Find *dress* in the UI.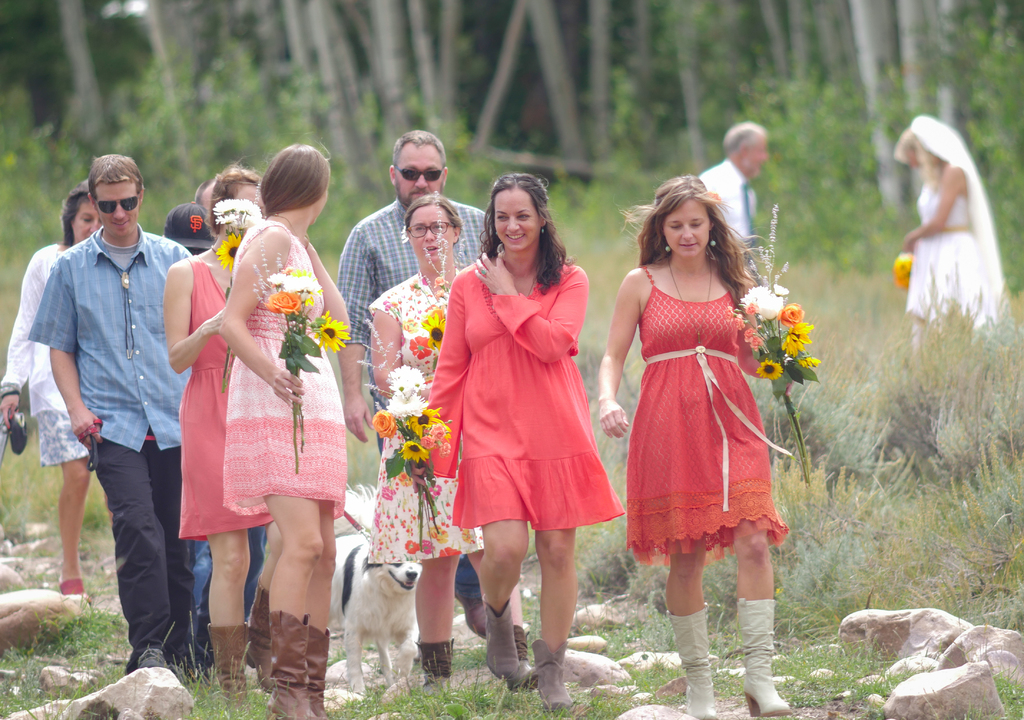
UI element at bbox=(624, 268, 788, 567).
